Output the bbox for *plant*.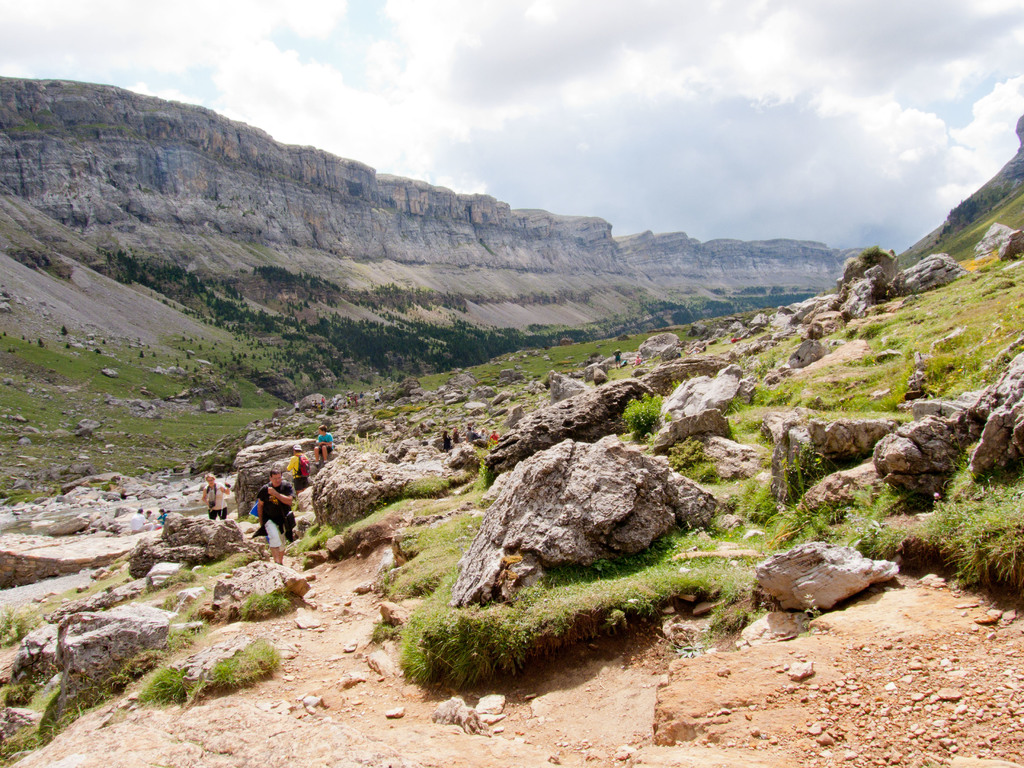
bbox=(226, 586, 299, 616).
